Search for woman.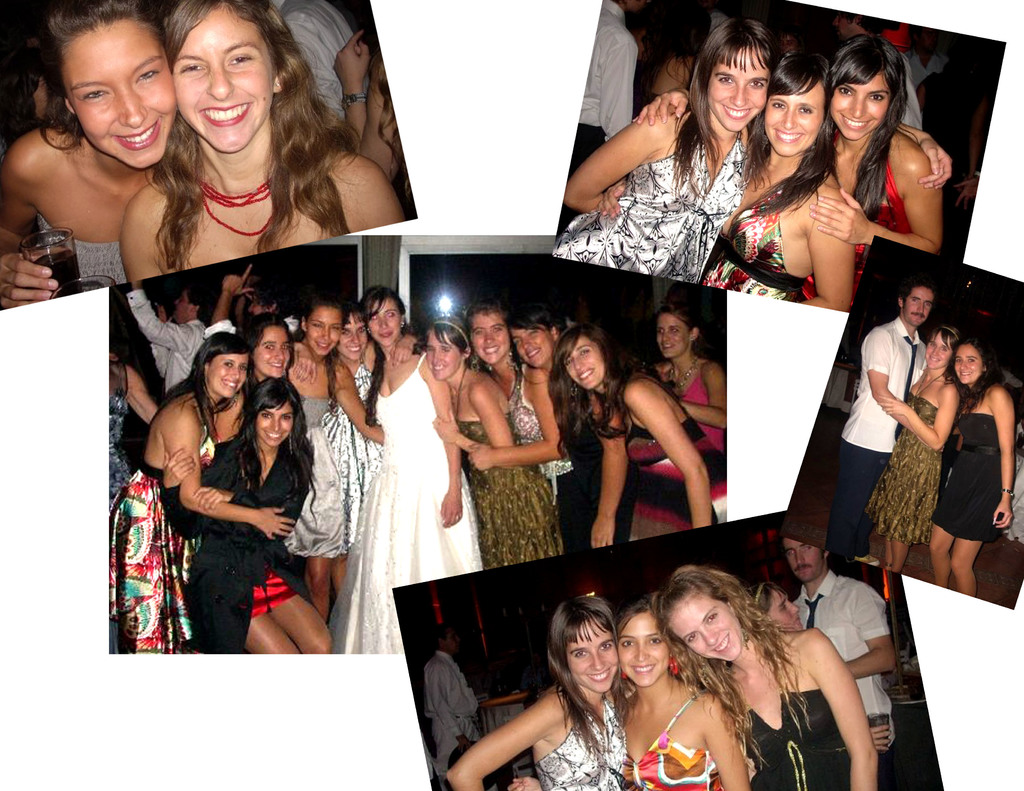
Found at l=0, t=0, r=171, b=315.
